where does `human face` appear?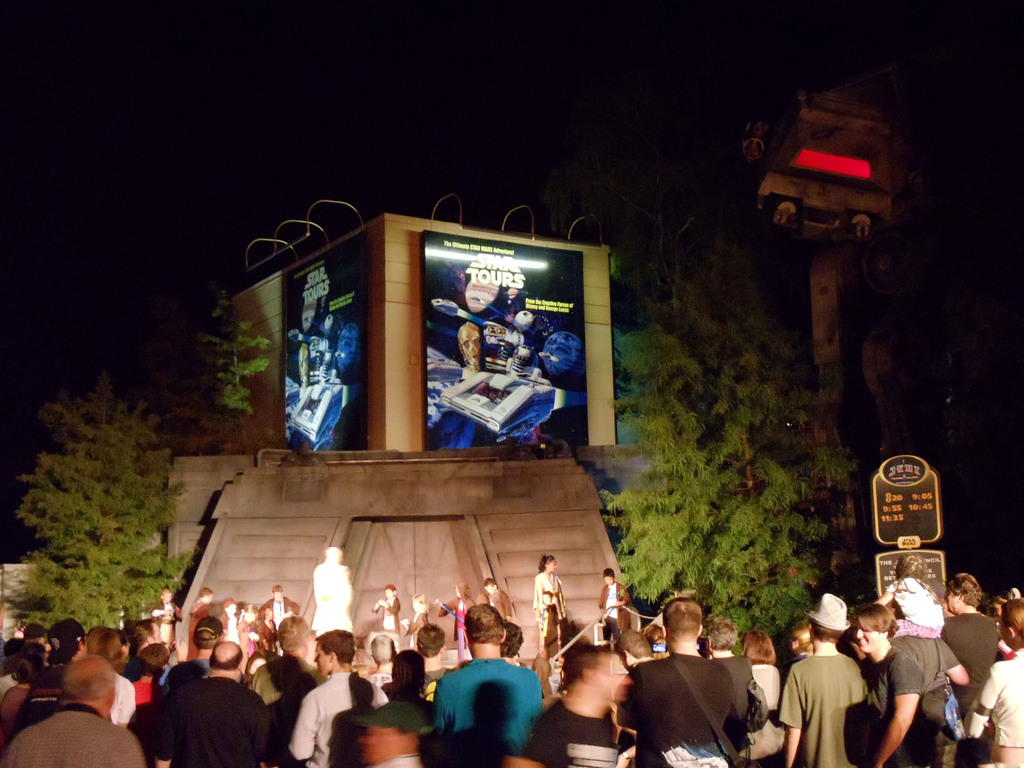
Appears at crop(854, 619, 886, 653).
